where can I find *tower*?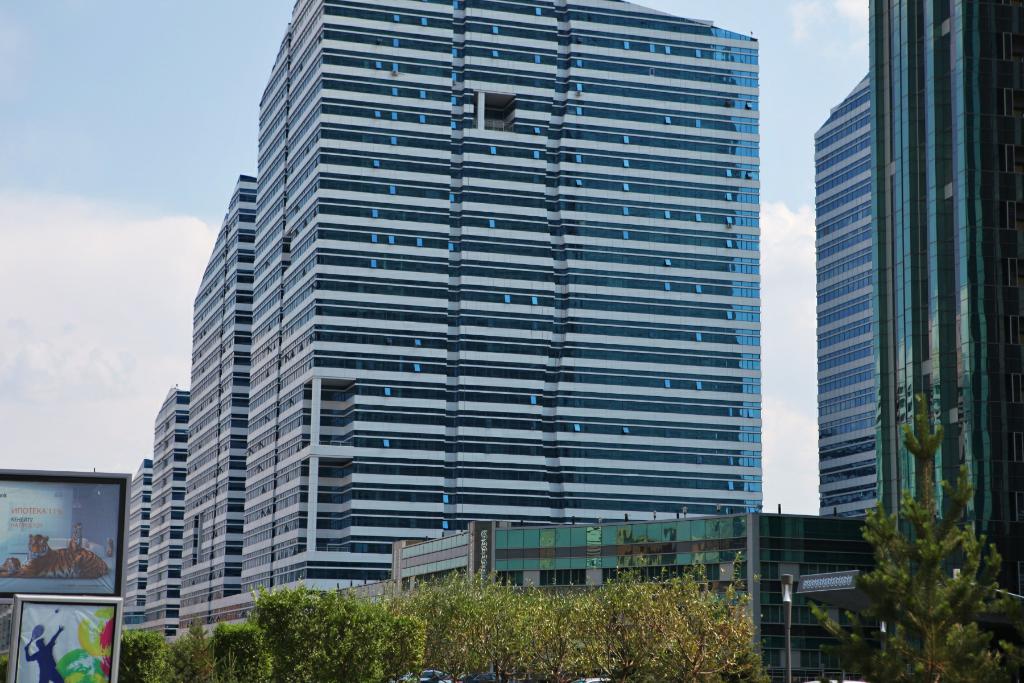
You can find it at left=185, top=168, right=253, bottom=606.
